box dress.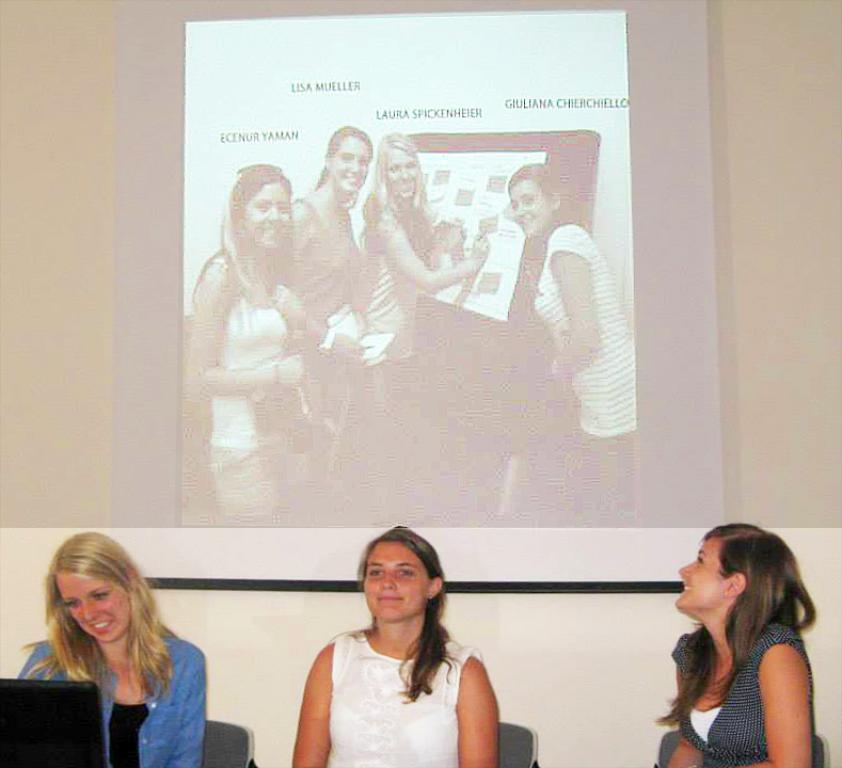
[327, 625, 481, 767].
